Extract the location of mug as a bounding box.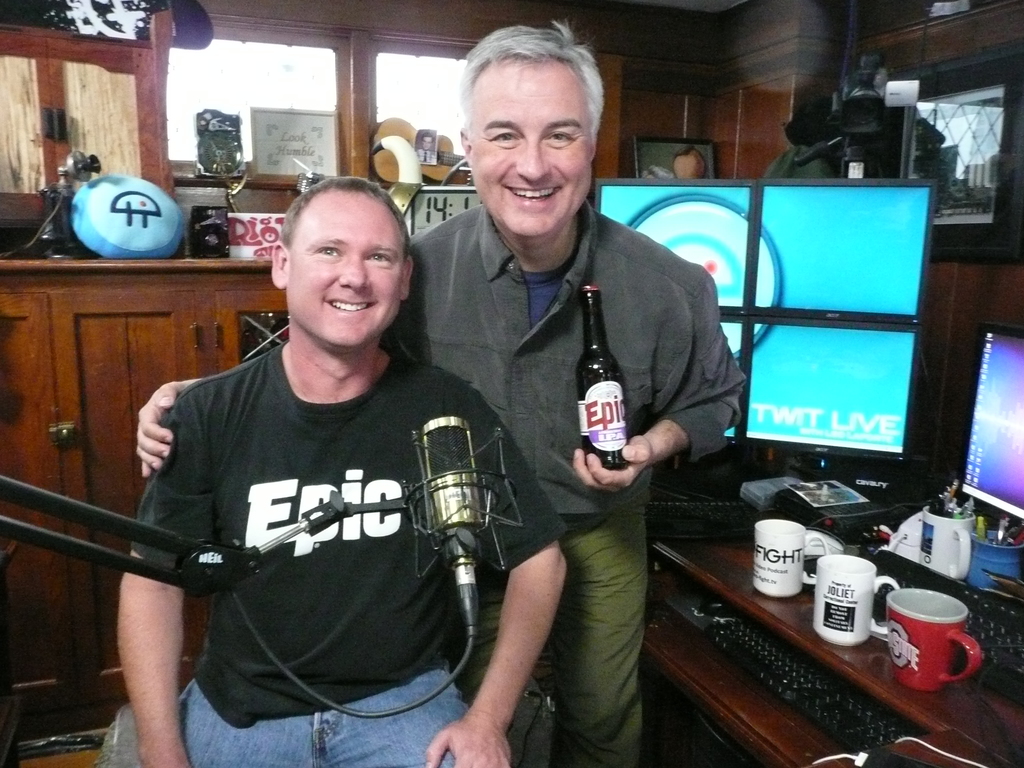
[886,590,985,692].
